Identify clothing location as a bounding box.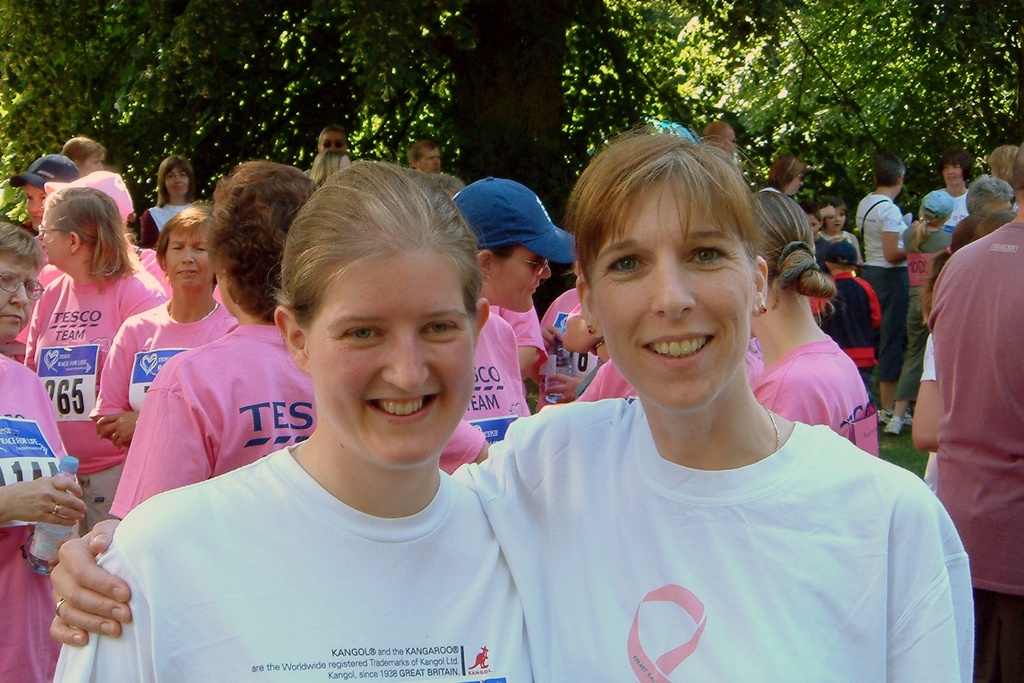
rect(140, 202, 192, 251).
